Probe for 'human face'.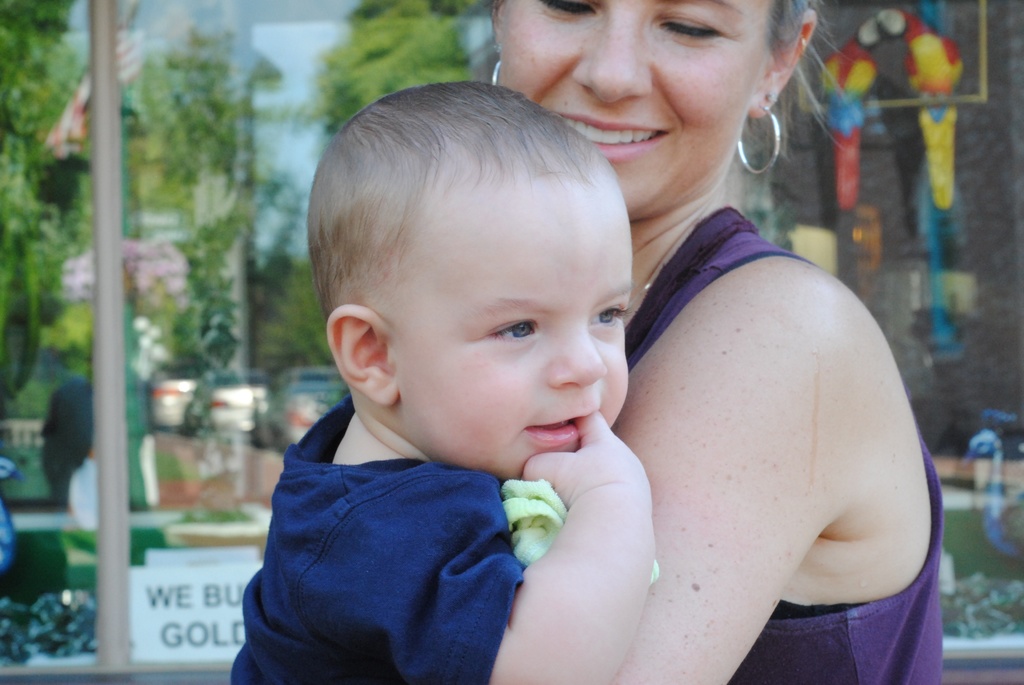
Probe result: (391,157,638,477).
